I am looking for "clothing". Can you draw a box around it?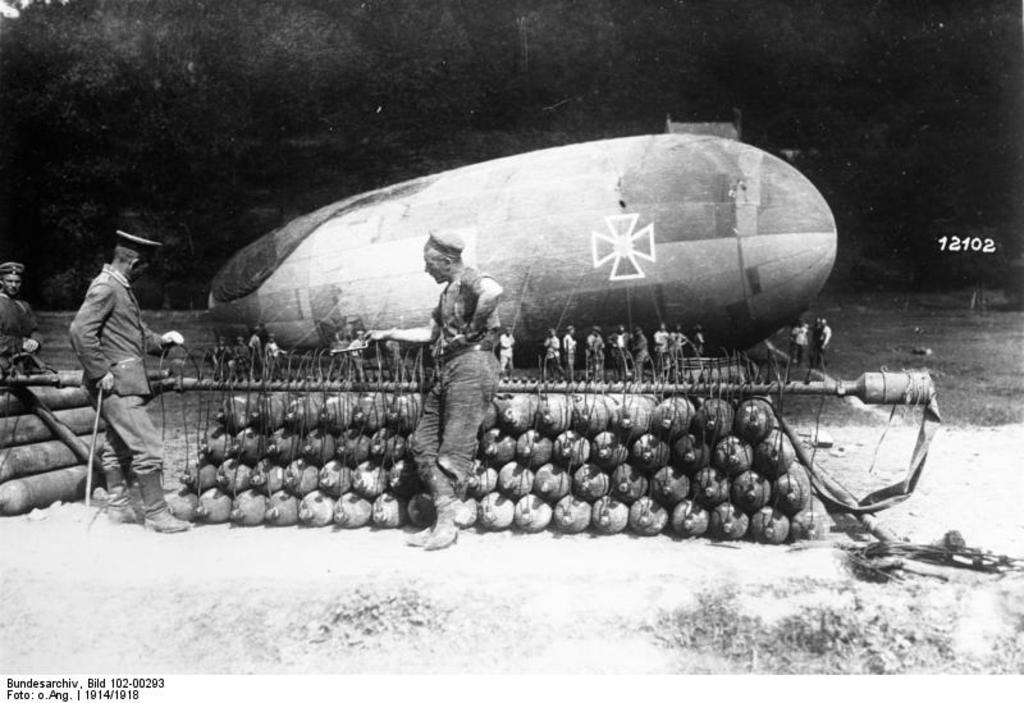
Sure, the bounding box is <region>230, 339, 252, 375</region>.
